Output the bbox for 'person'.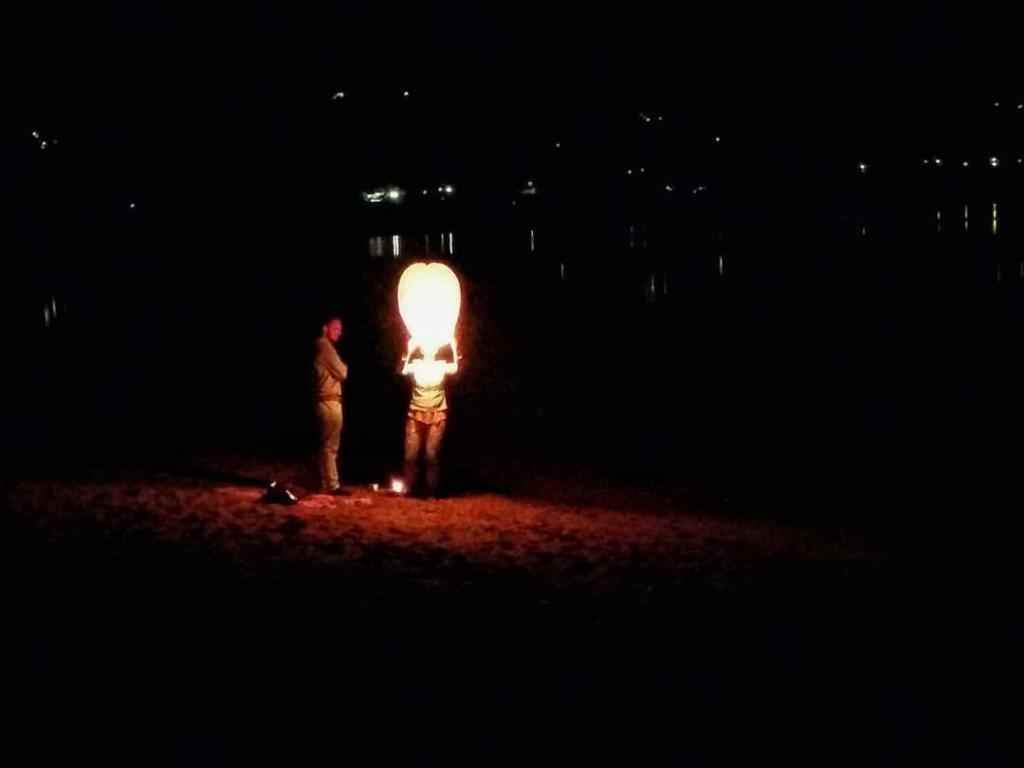
310,320,357,501.
